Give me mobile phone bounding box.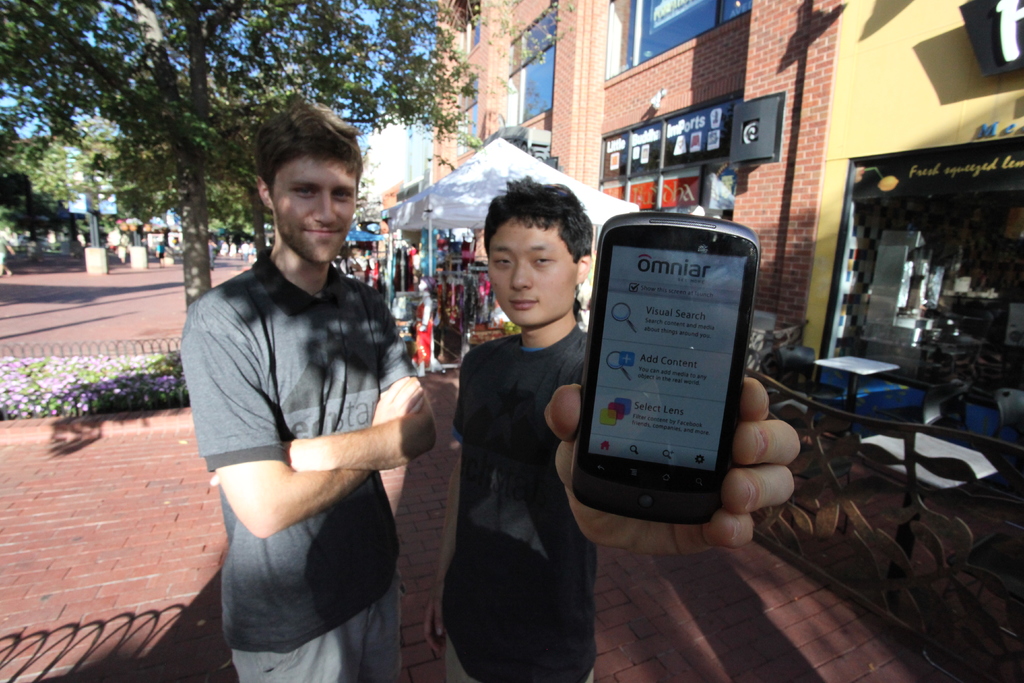
{"x1": 569, "y1": 210, "x2": 760, "y2": 527}.
